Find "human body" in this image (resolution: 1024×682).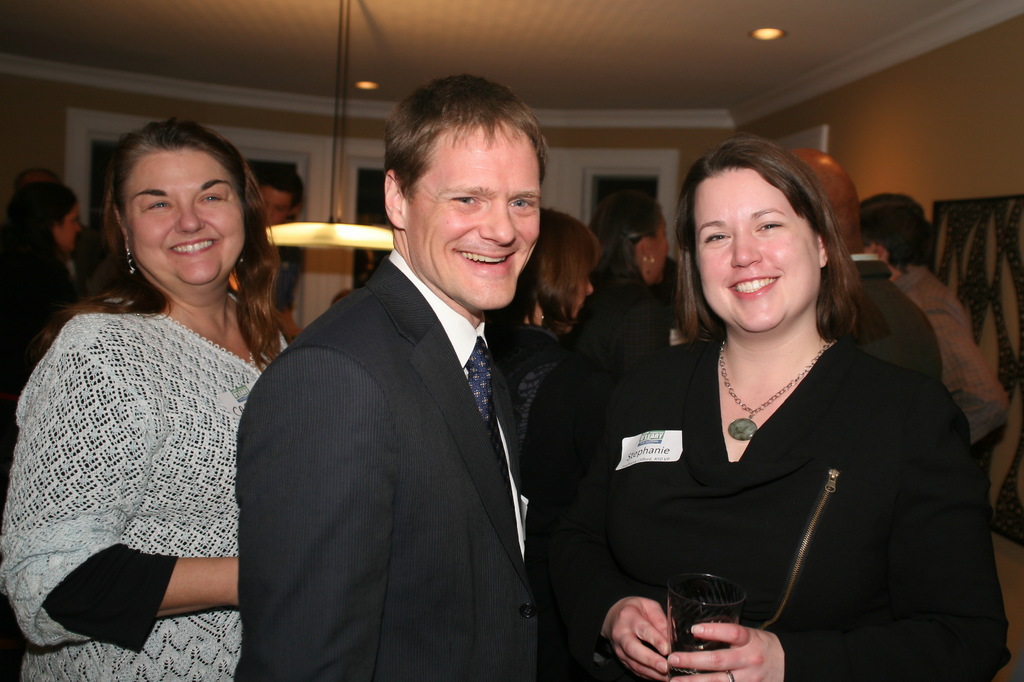
BBox(819, 250, 943, 374).
